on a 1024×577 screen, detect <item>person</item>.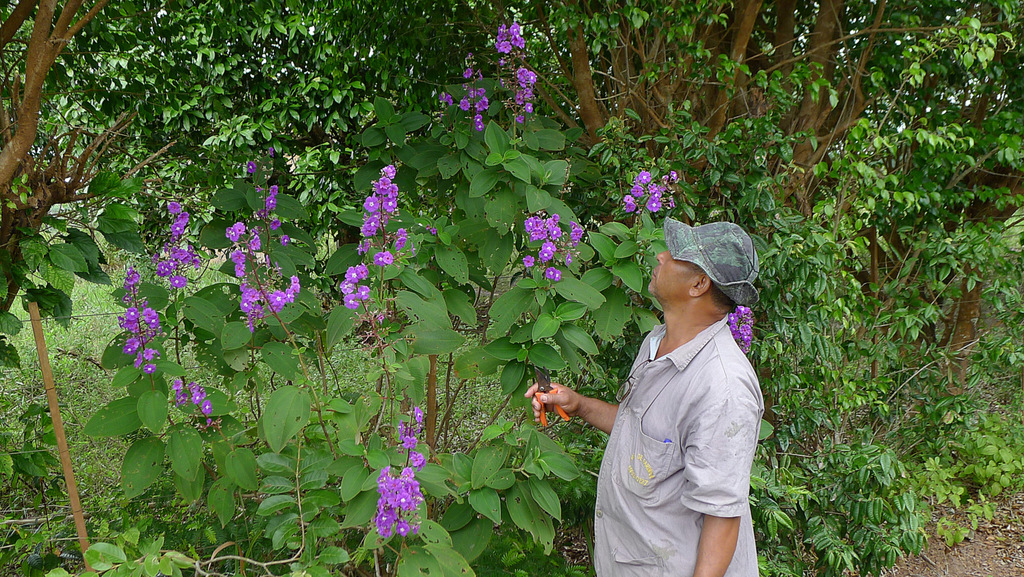
[568, 207, 772, 571].
